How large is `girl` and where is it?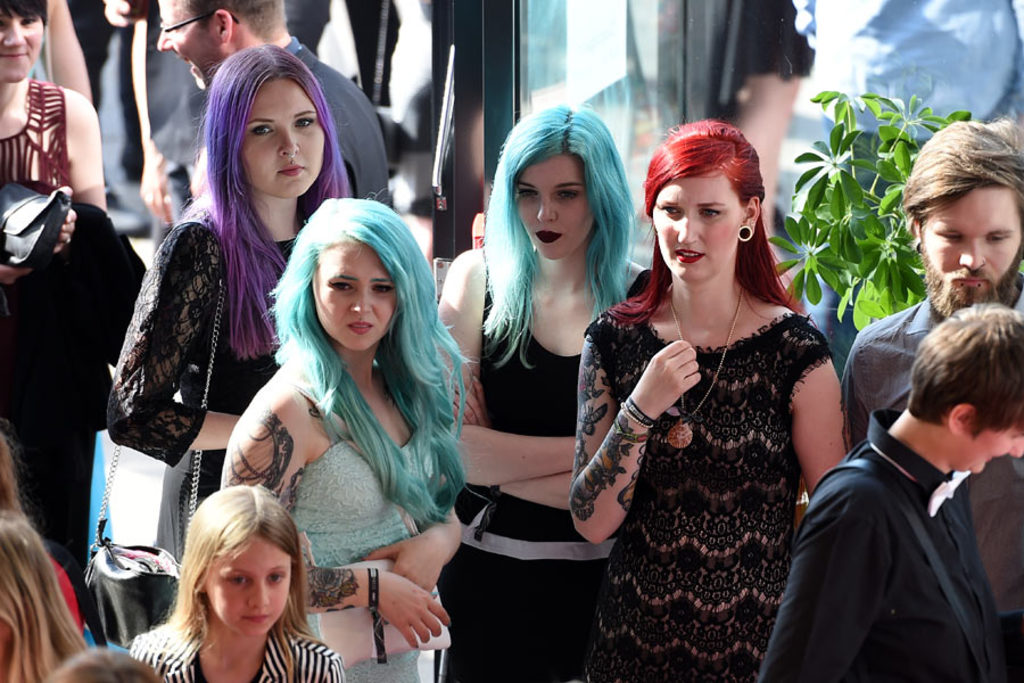
Bounding box: {"x1": 436, "y1": 105, "x2": 649, "y2": 682}.
